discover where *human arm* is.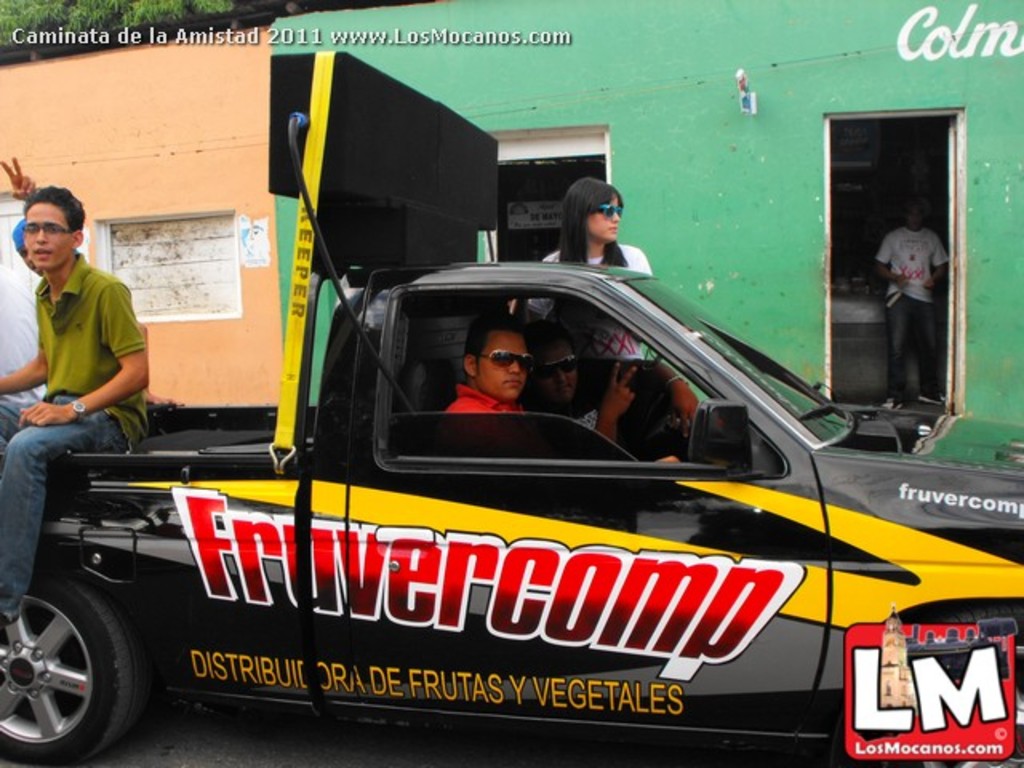
Discovered at Rect(597, 357, 643, 443).
